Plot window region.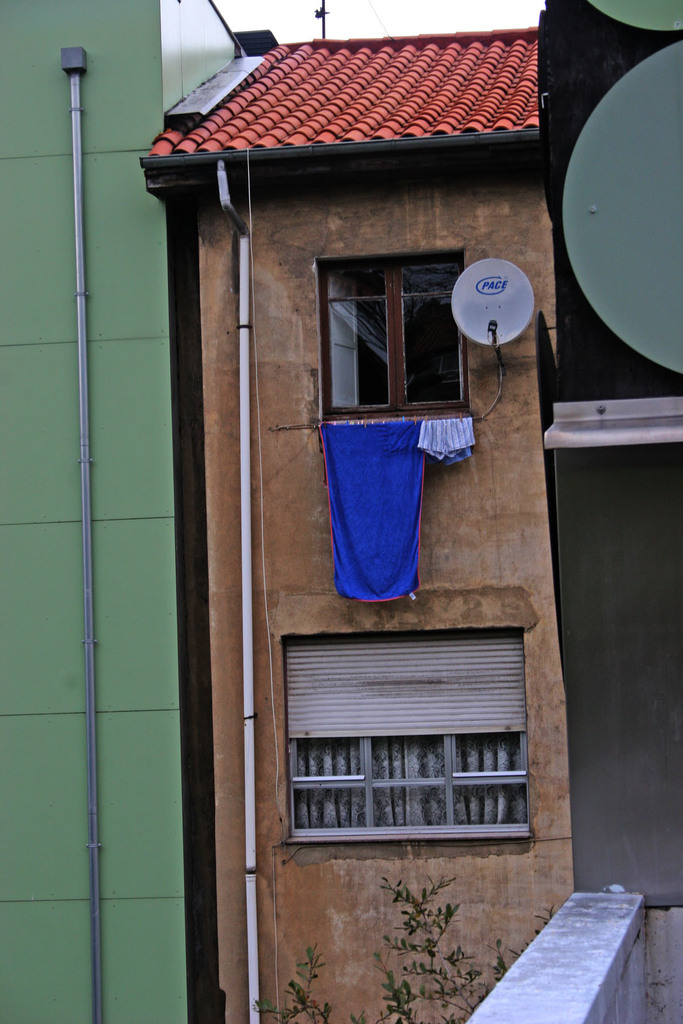
Plotted at (283, 630, 530, 833).
